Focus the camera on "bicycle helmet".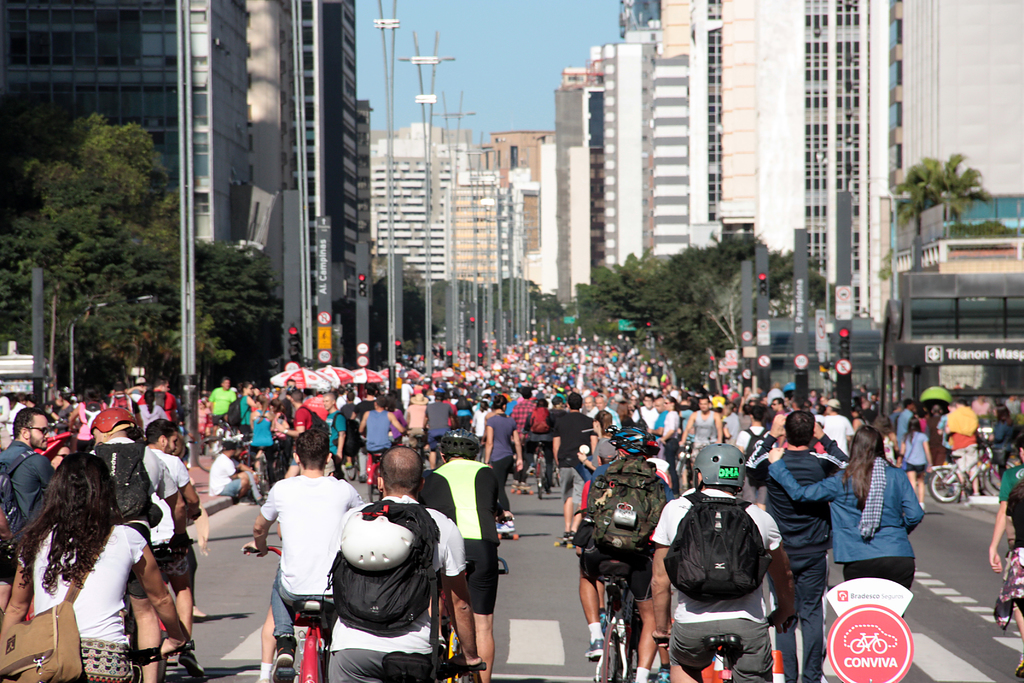
Focus region: l=436, t=422, r=476, b=454.
